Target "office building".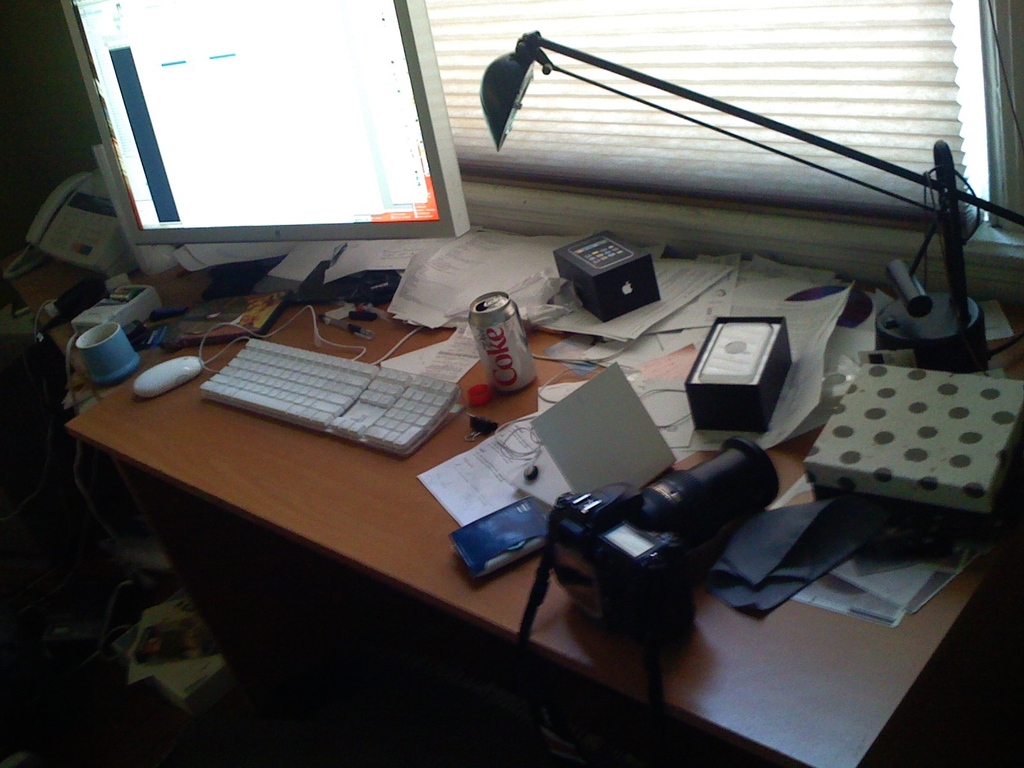
Target region: [x1=0, y1=0, x2=1023, y2=767].
